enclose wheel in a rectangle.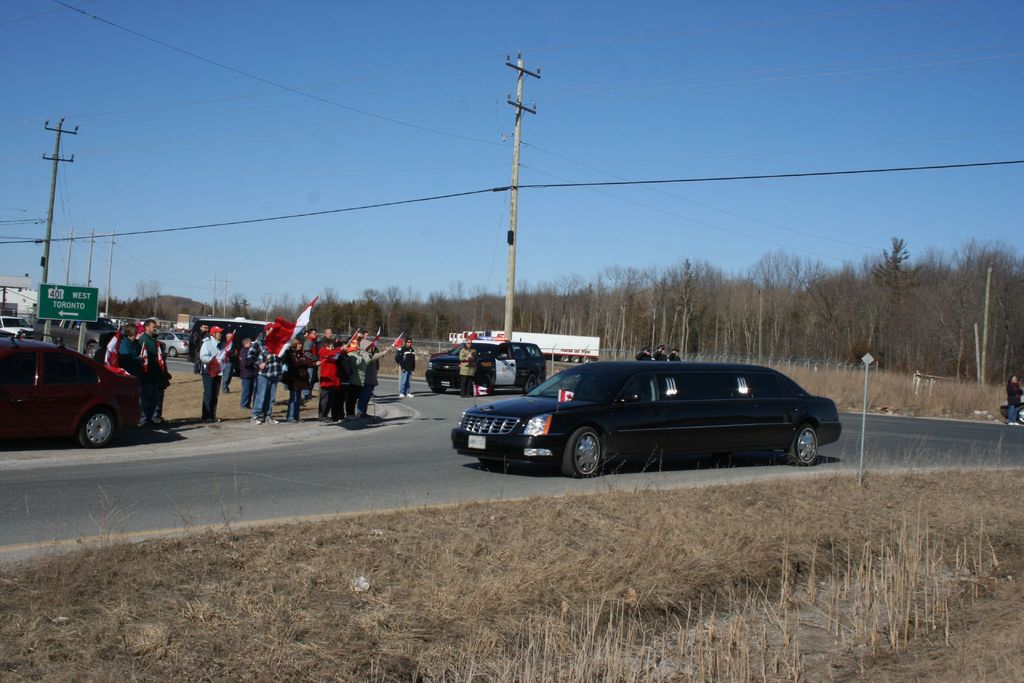
790/425/817/467.
